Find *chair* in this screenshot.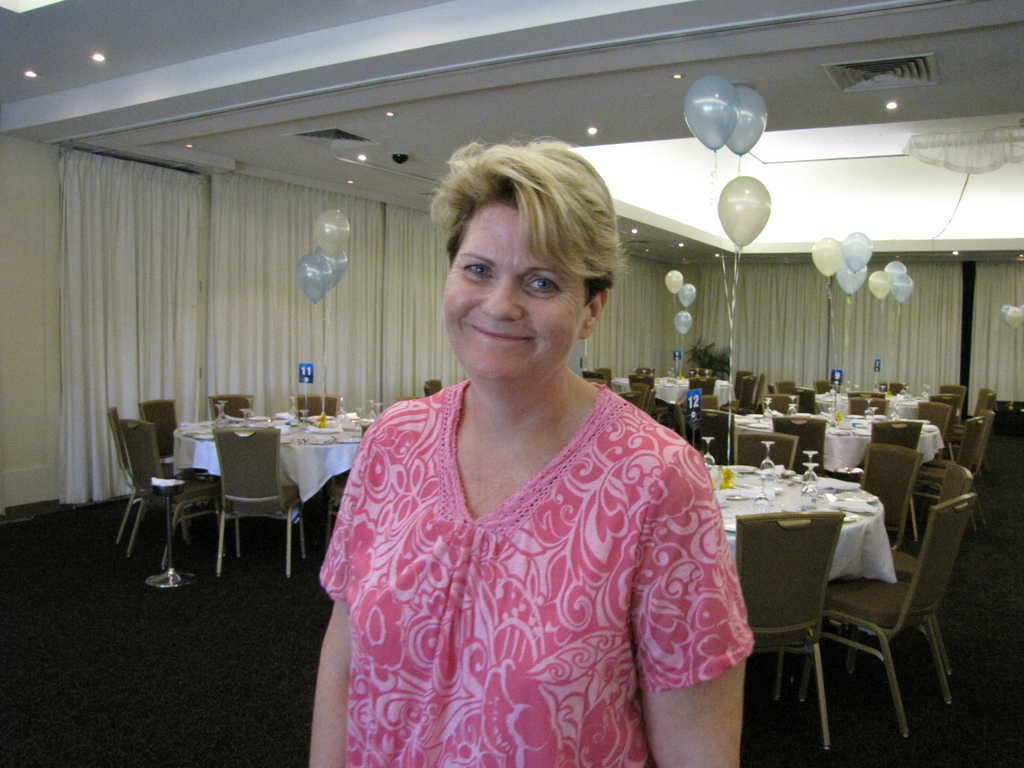
The bounding box for *chair* is {"left": 733, "top": 373, "right": 755, "bottom": 414}.
